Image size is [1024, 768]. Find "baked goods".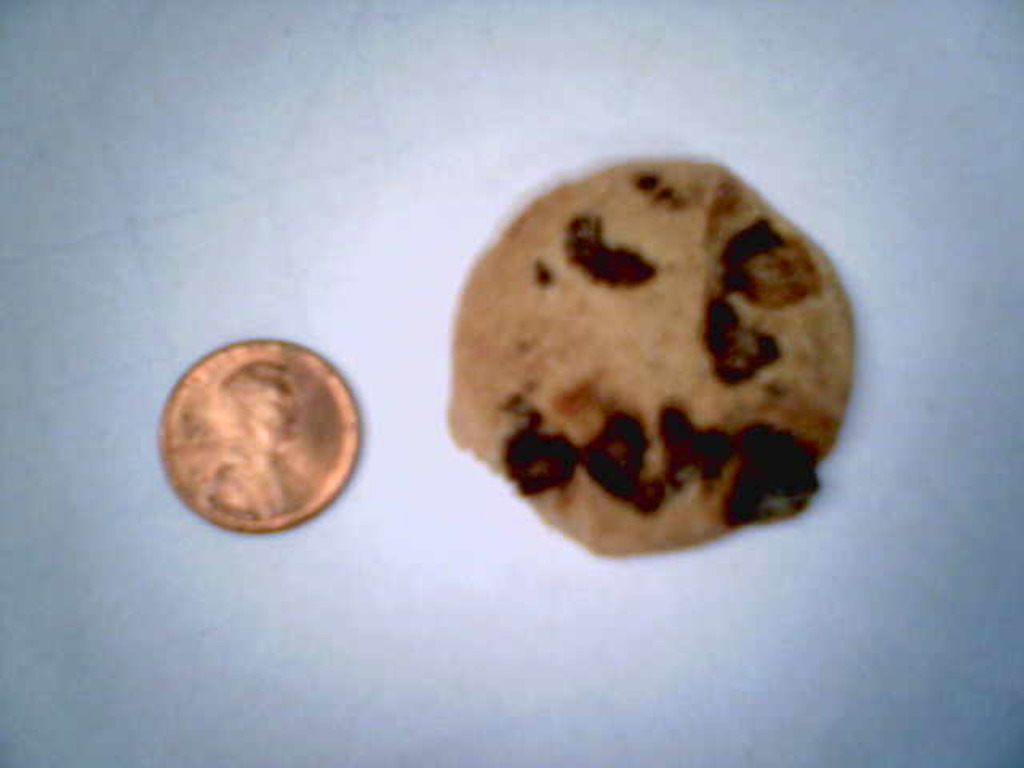
bbox=(451, 146, 858, 586).
